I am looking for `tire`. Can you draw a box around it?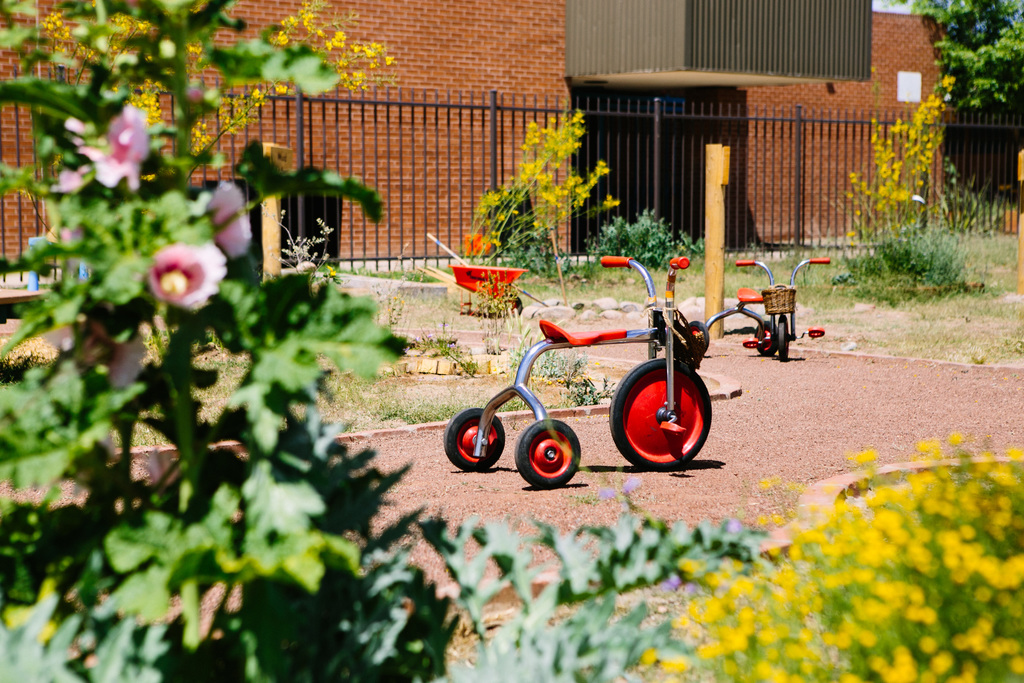
Sure, the bounding box is pyautogui.locateOnScreen(446, 408, 508, 471).
